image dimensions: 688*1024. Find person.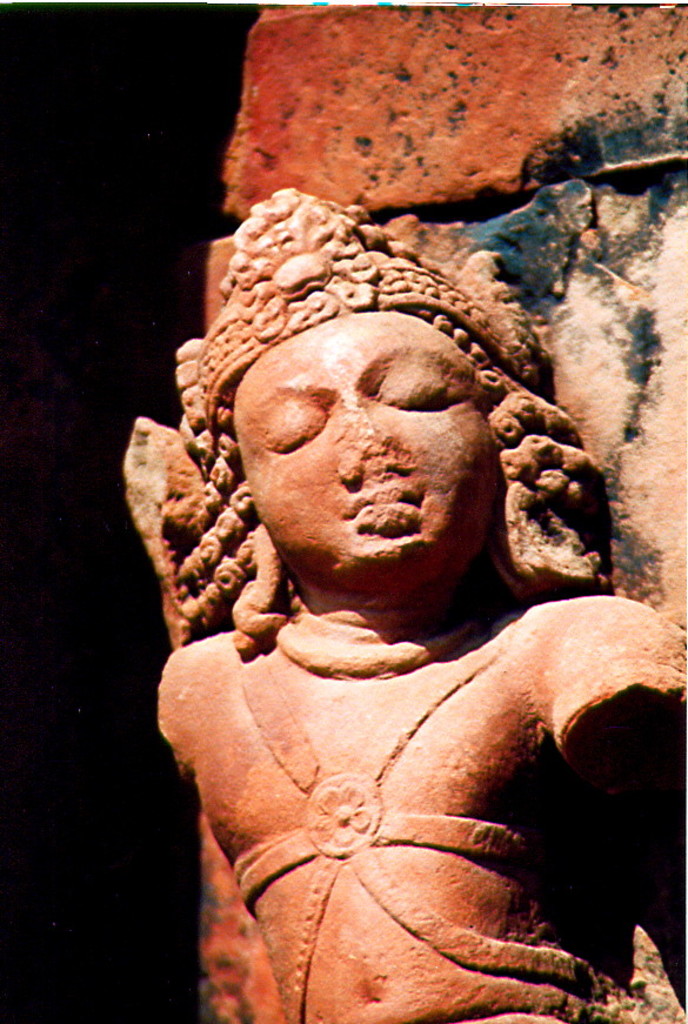
(147, 187, 687, 1023).
